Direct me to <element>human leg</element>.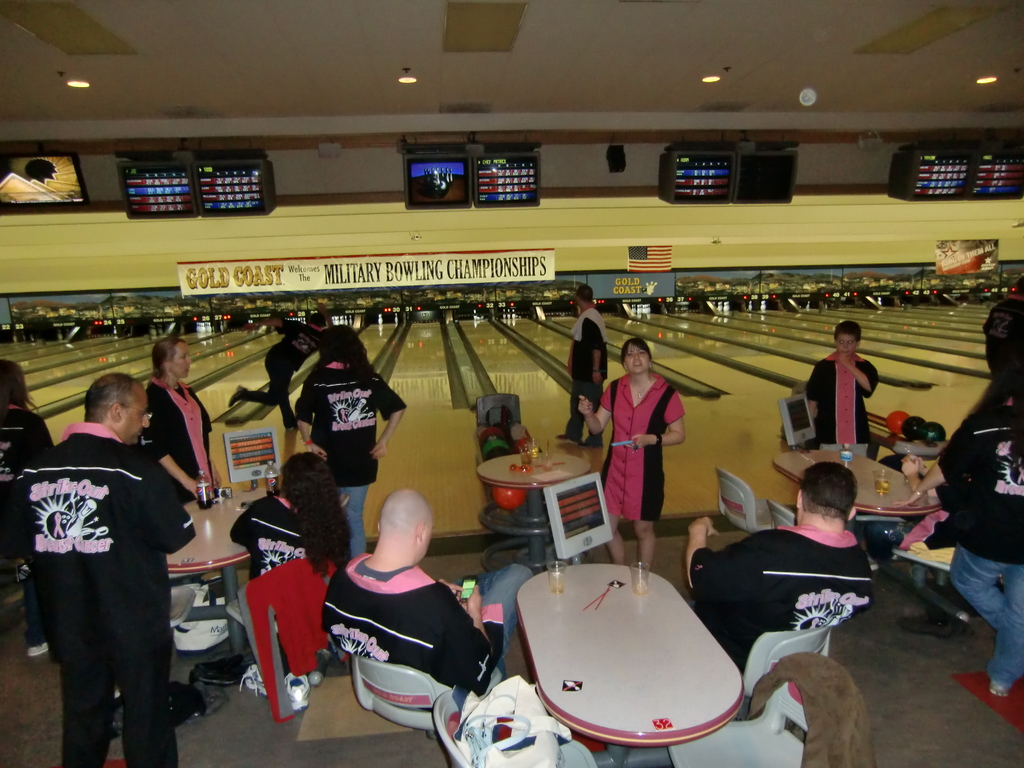
Direction: (556,378,586,447).
